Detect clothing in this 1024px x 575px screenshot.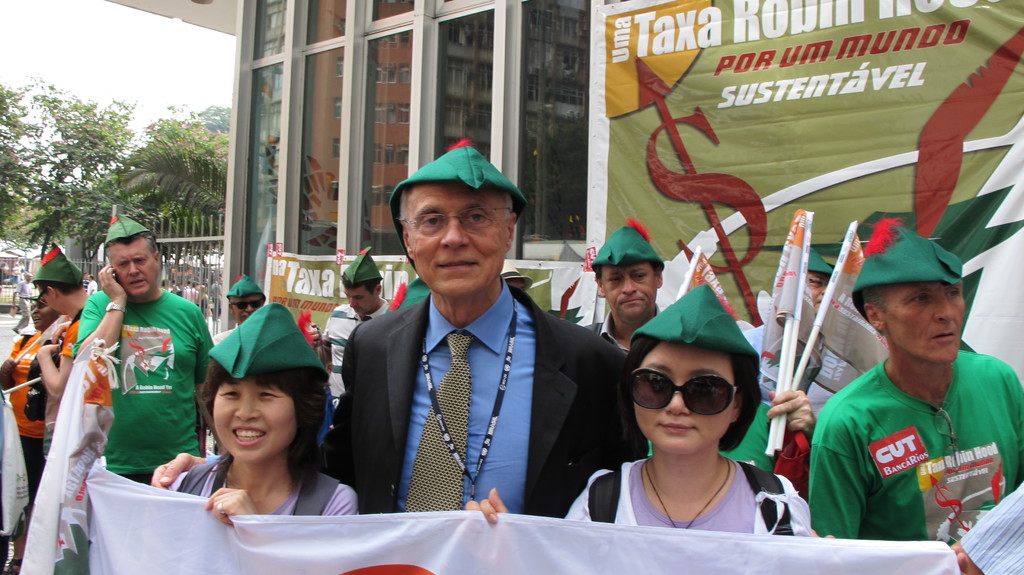
Detection: <box>317,290,653,519</box>.
